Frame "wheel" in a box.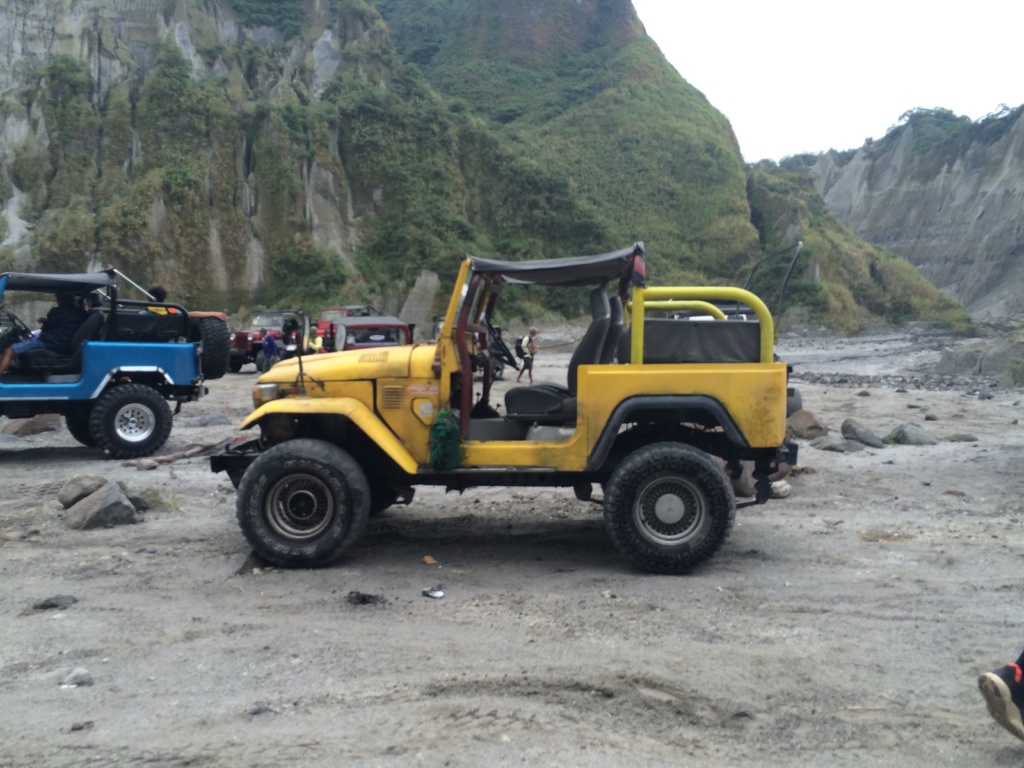
locate(63, 406, 106, 460).
